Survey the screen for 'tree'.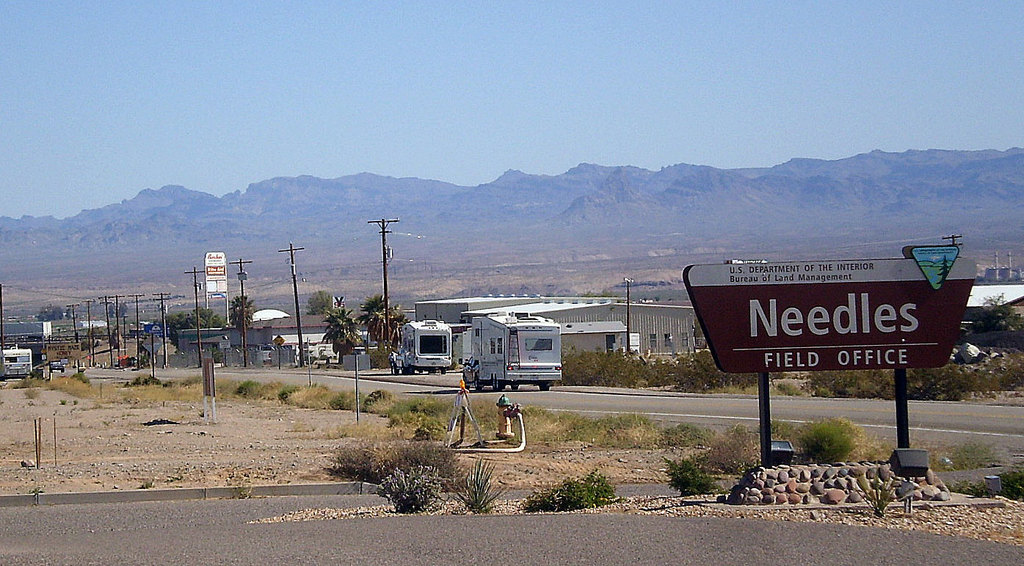
Survey found: <box>322,295,368,370</box>.
